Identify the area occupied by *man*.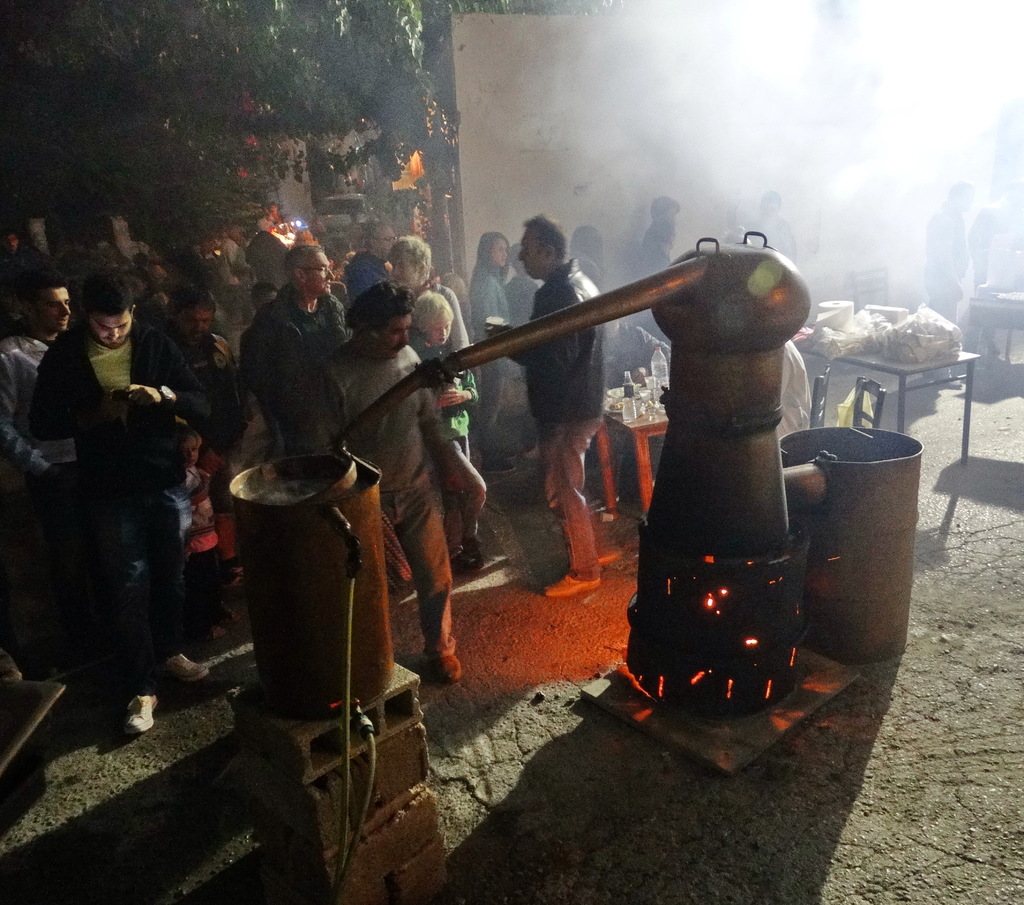
Area: [x1=289, y1=281, x2=492, y2=691].
